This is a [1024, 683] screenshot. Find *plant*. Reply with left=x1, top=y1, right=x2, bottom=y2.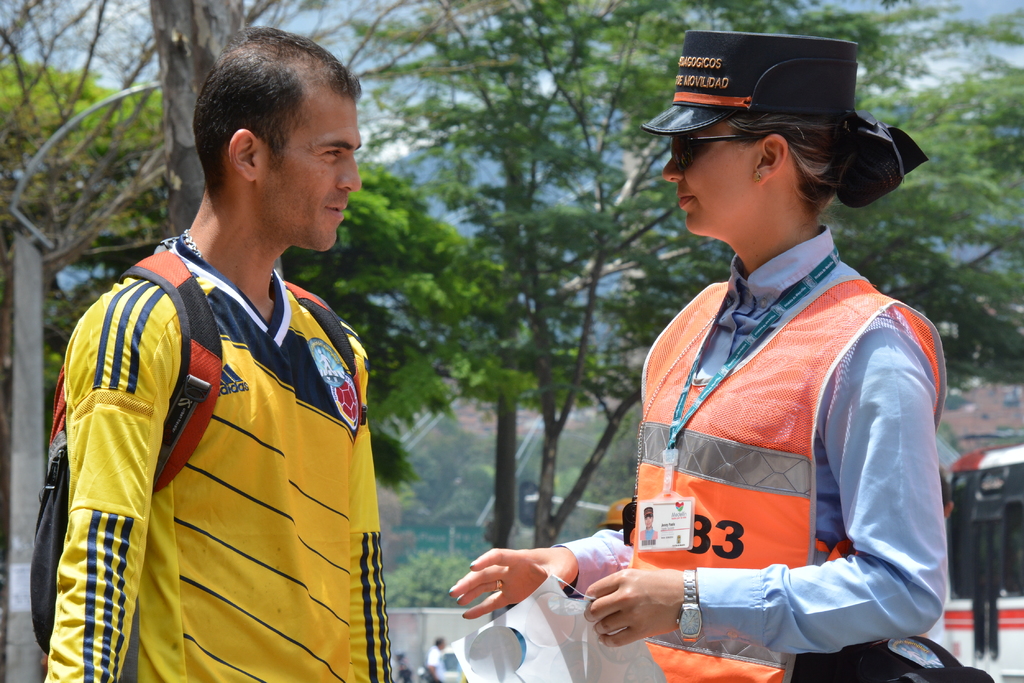
left=381, top=550, right=508, bottom=605.
